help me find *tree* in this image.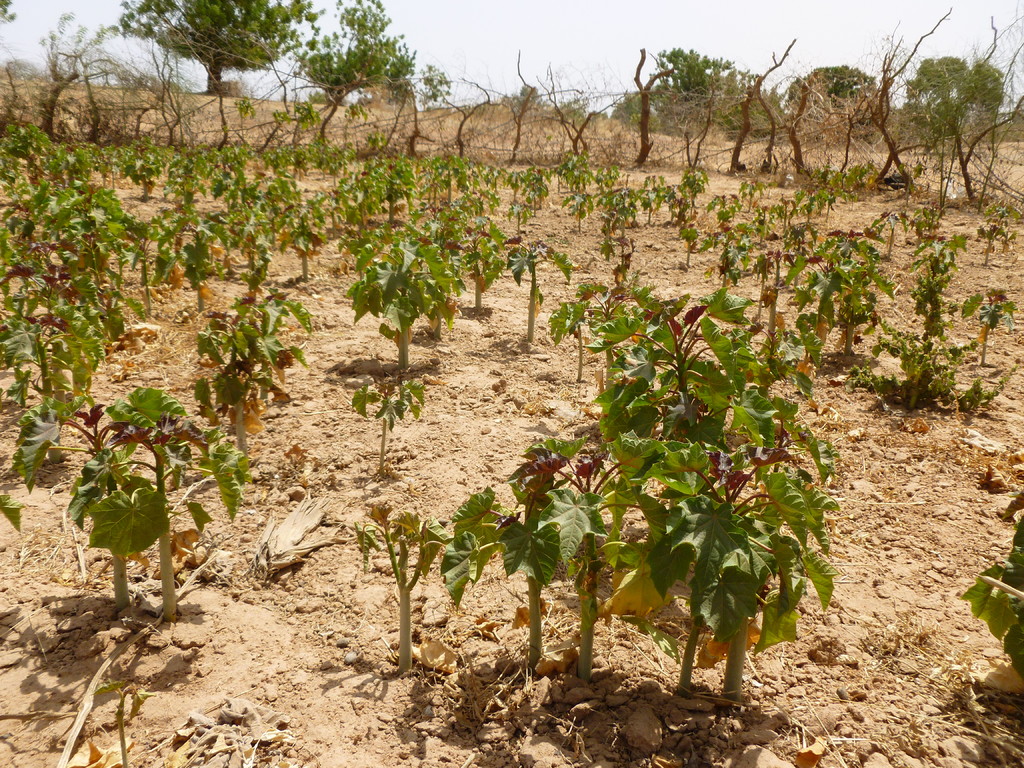
Found it: x1=0 y1=0 x2=22 y2=29.
